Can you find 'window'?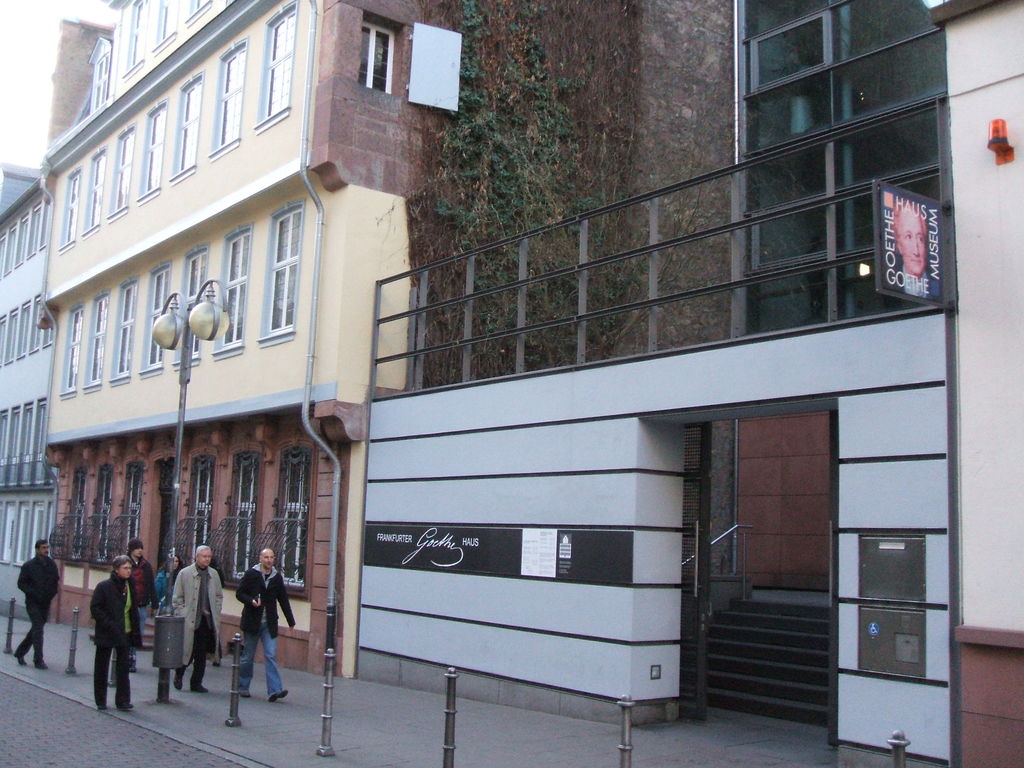
Yes, bounding box: bbox=[169, 74, 204, 180].
